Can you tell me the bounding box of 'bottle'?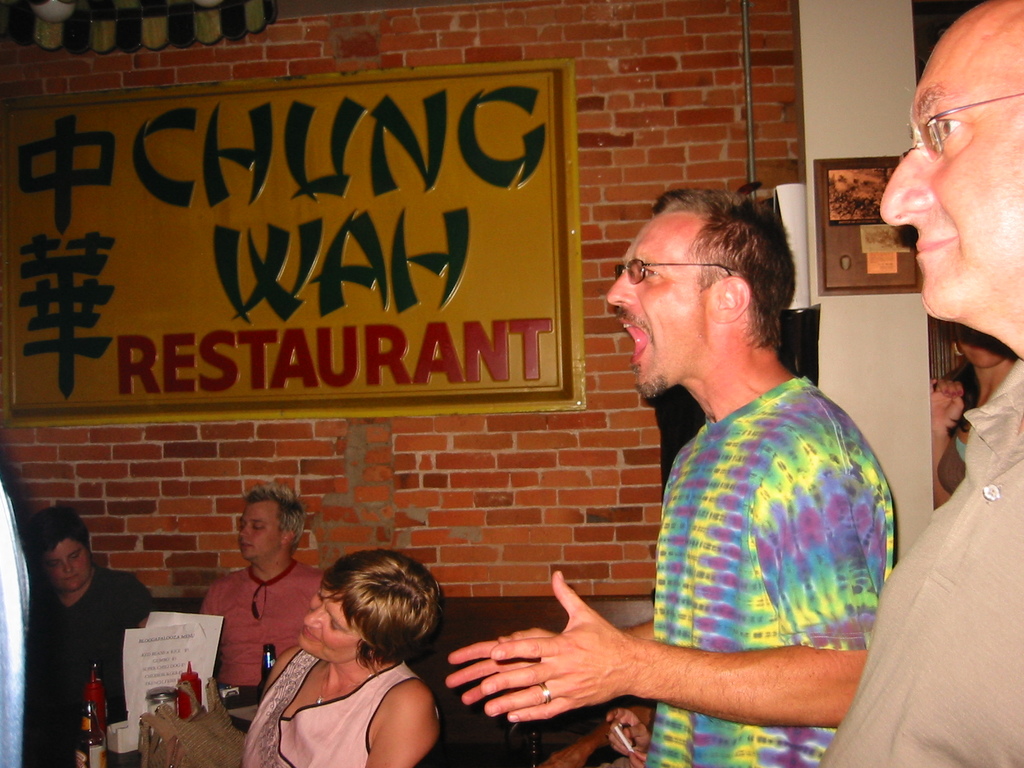
x1=74, y1=699, x2=109, y2=767.
